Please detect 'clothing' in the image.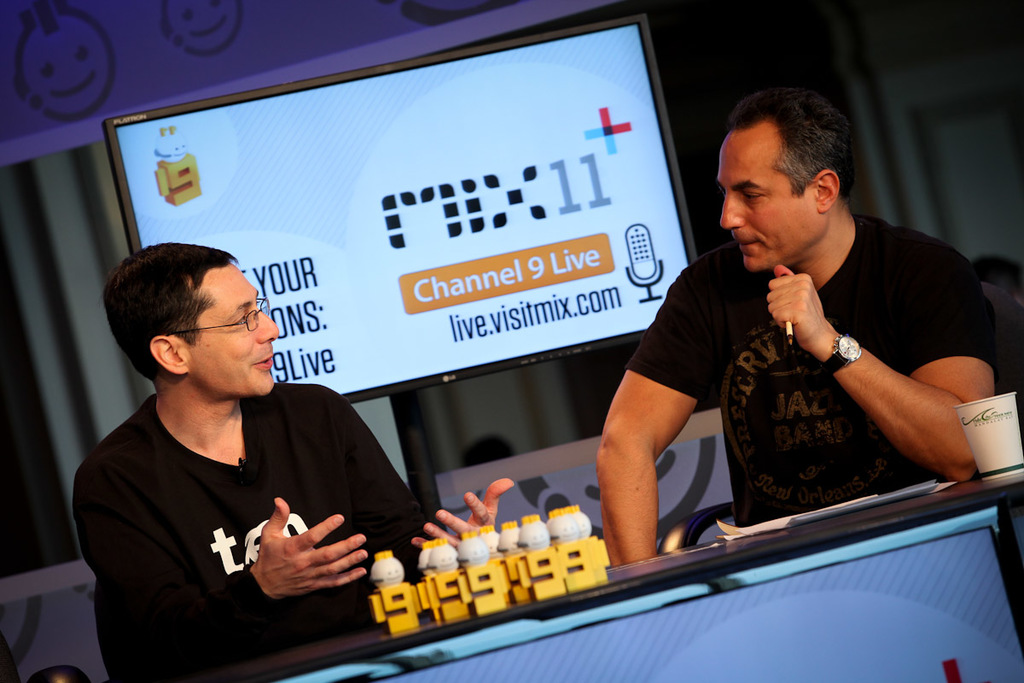
crop(86, 341, 404, 657).
